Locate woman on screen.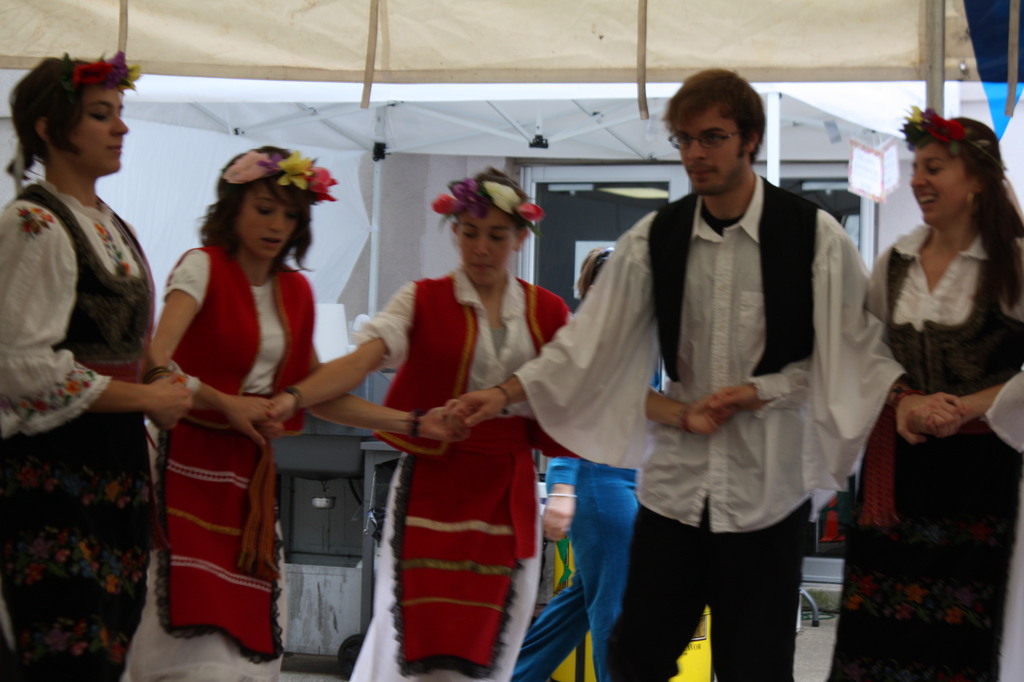
On screen at rect(815, 104, 1023, 681).
